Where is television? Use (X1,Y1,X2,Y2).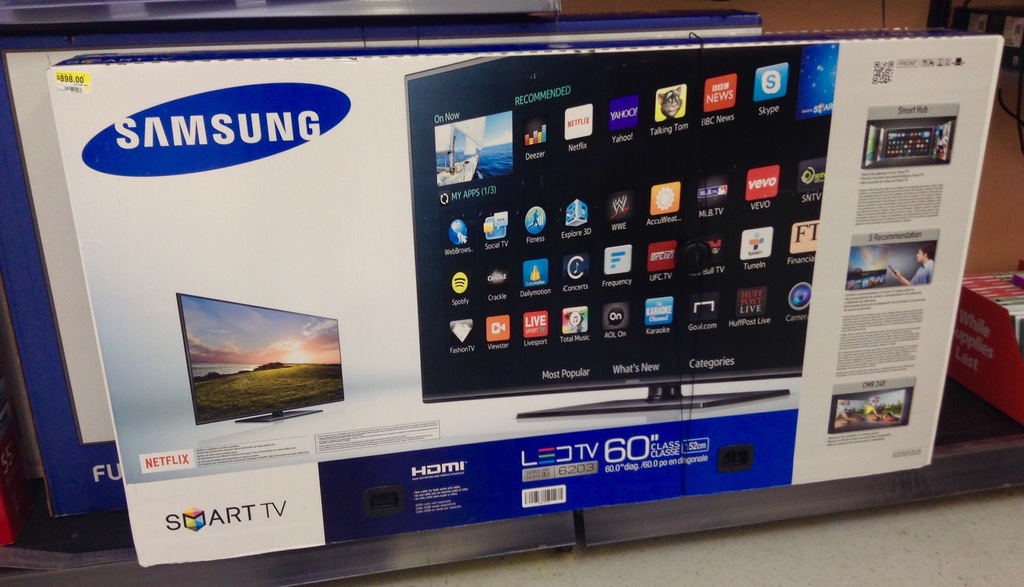
(849,245,892,290).
